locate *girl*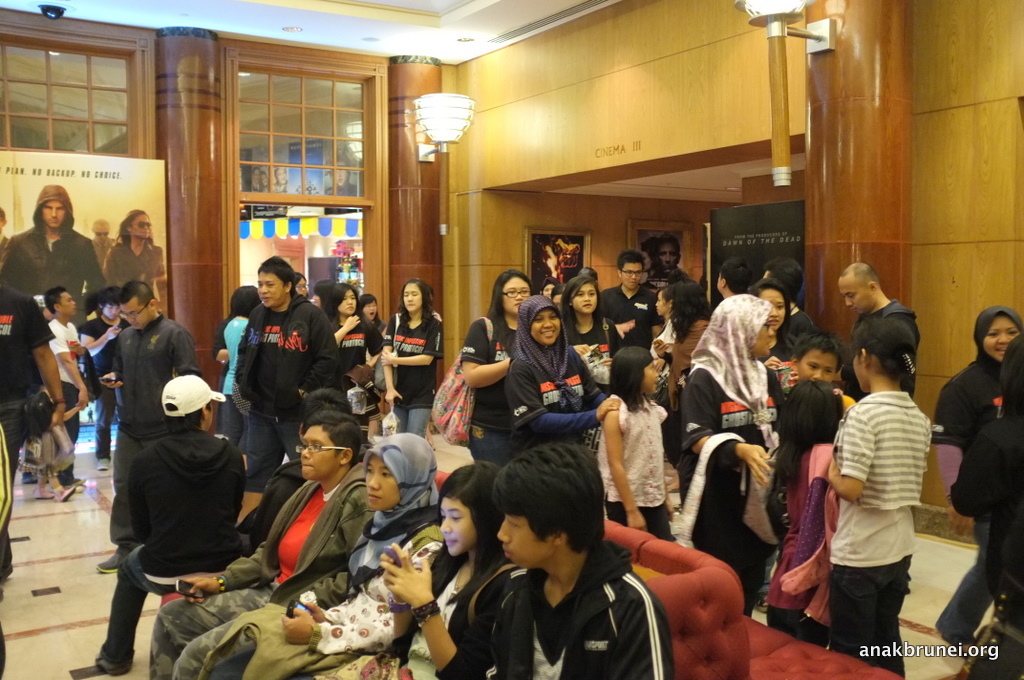
(left=289, top=470, right=519, bottom=679)
